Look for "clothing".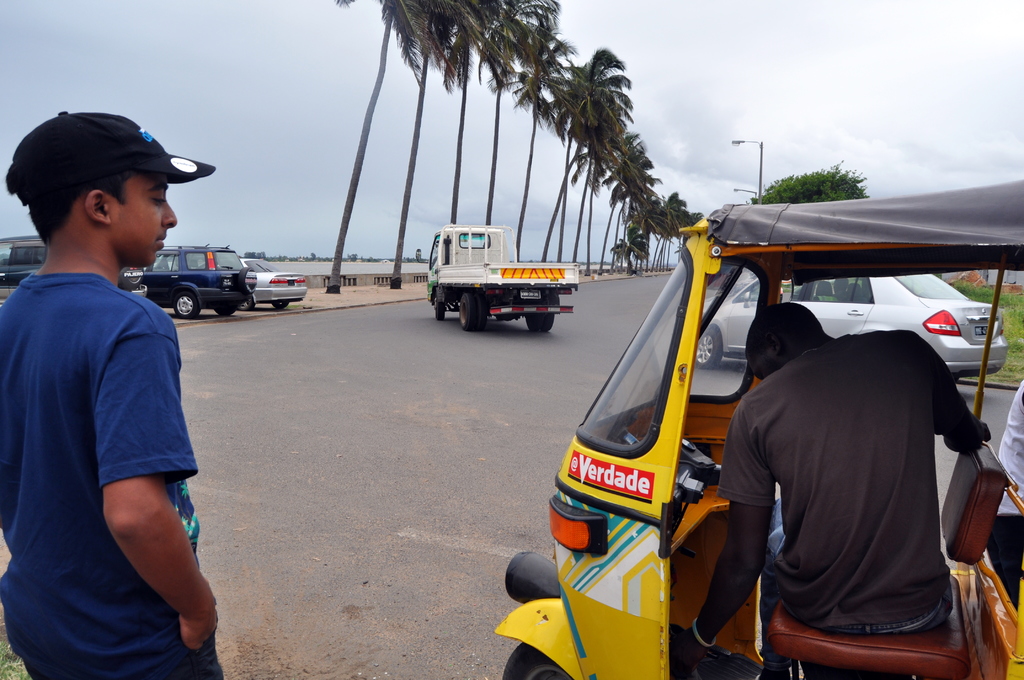
Found: left=1000, top=384, right=1023, bottom=501.
